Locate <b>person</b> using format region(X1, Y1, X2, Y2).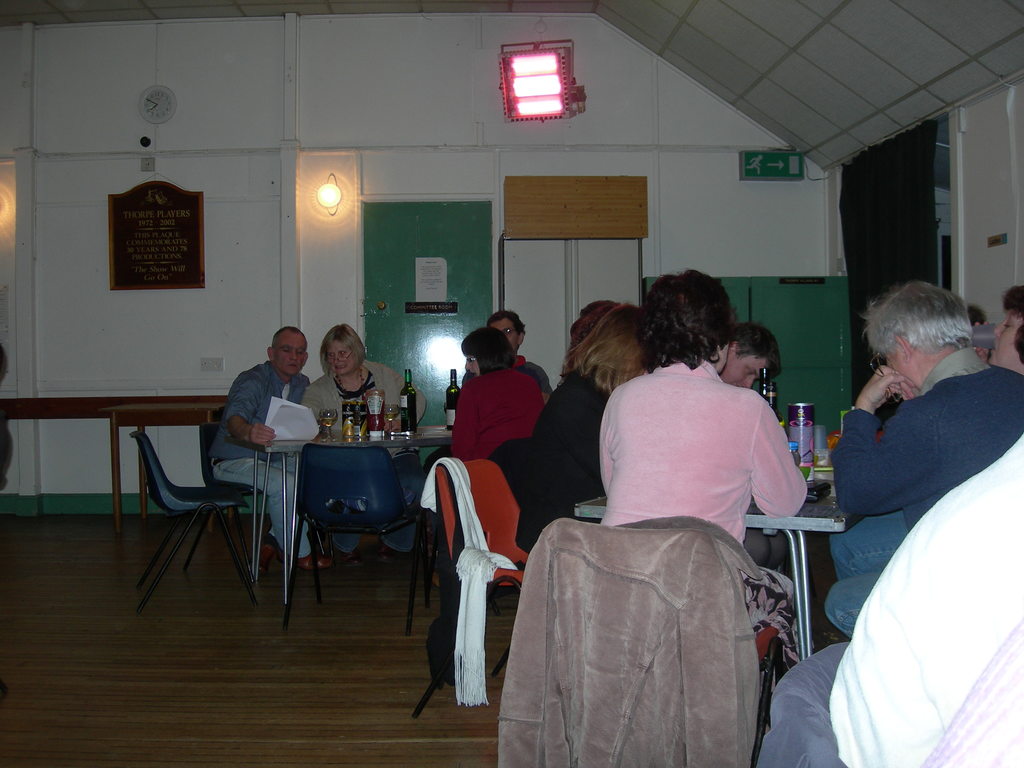
region(205, 308, 310, 561).
